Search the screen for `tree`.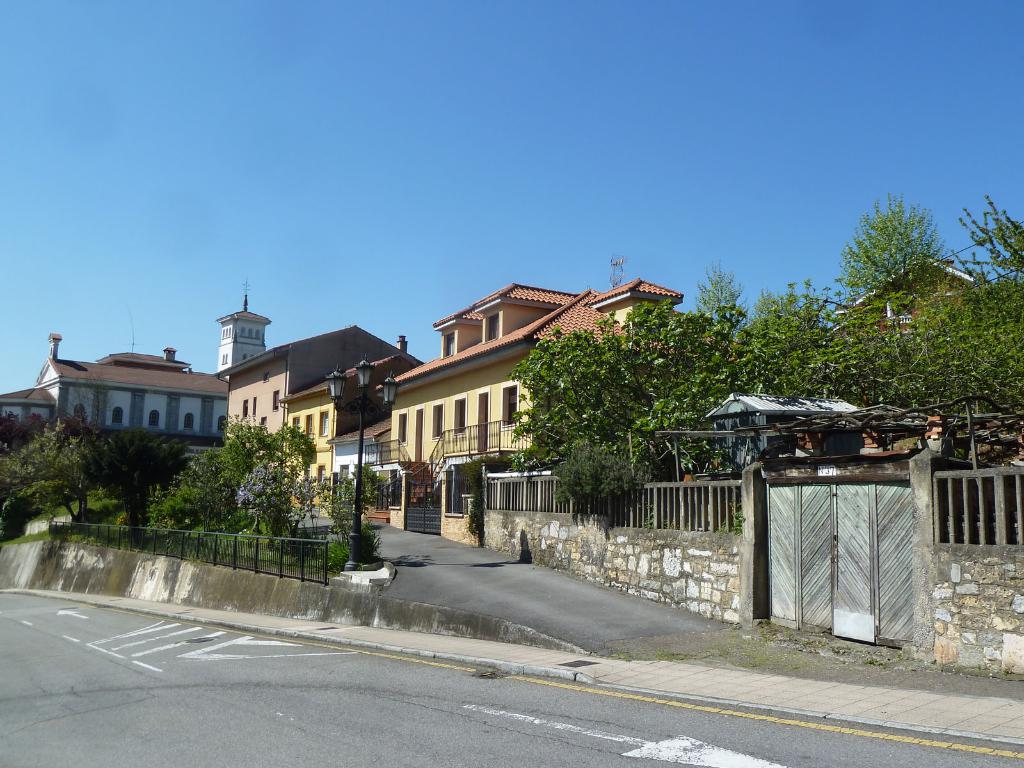
Found at bbox(519, 300, 755, 519).
